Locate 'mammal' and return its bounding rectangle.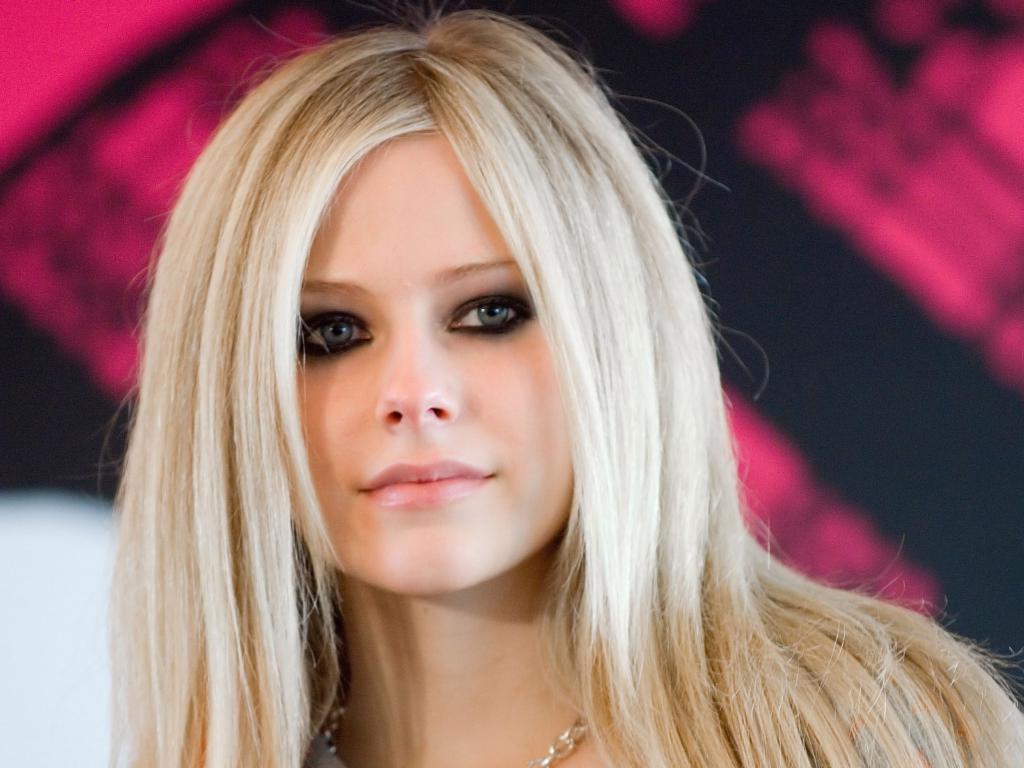
108:4:1020:767.
